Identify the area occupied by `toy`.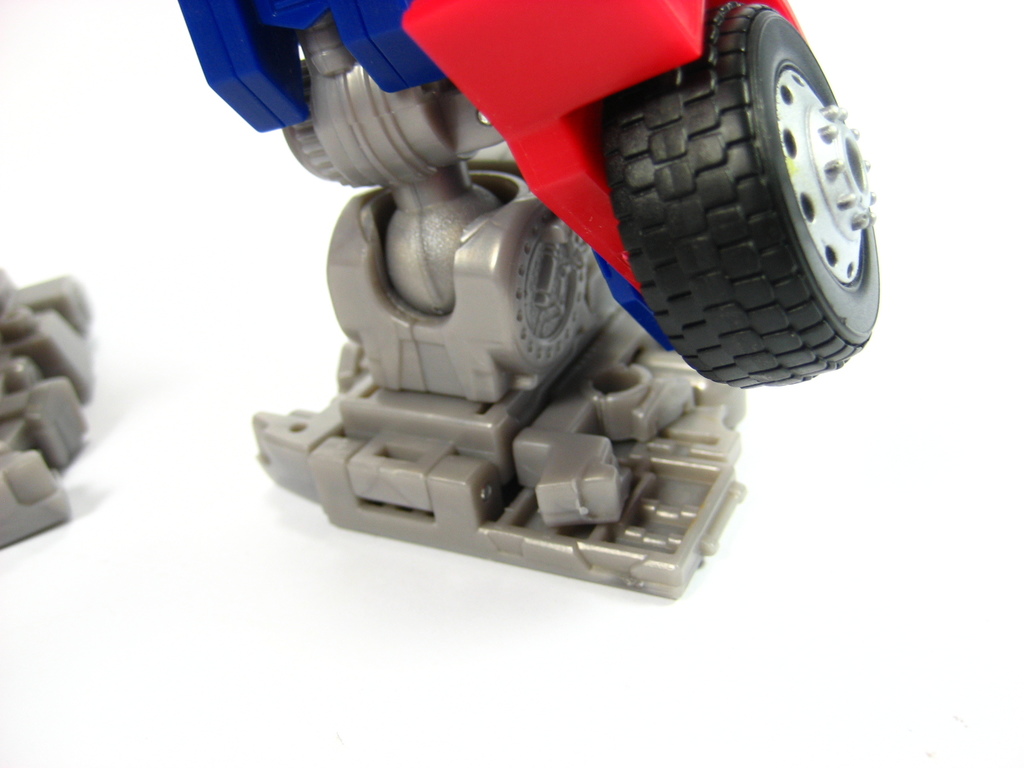
Area: {"left": 186, "top": 0, "right": 900, "bottom": 597}.
